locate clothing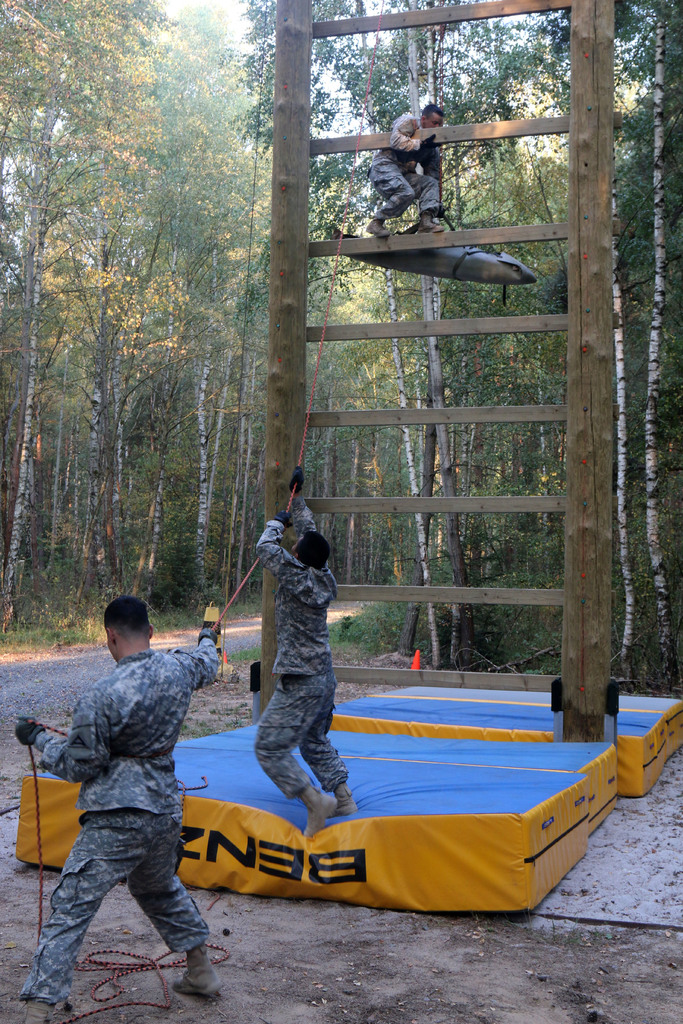
[24, 612, 223, 981]
